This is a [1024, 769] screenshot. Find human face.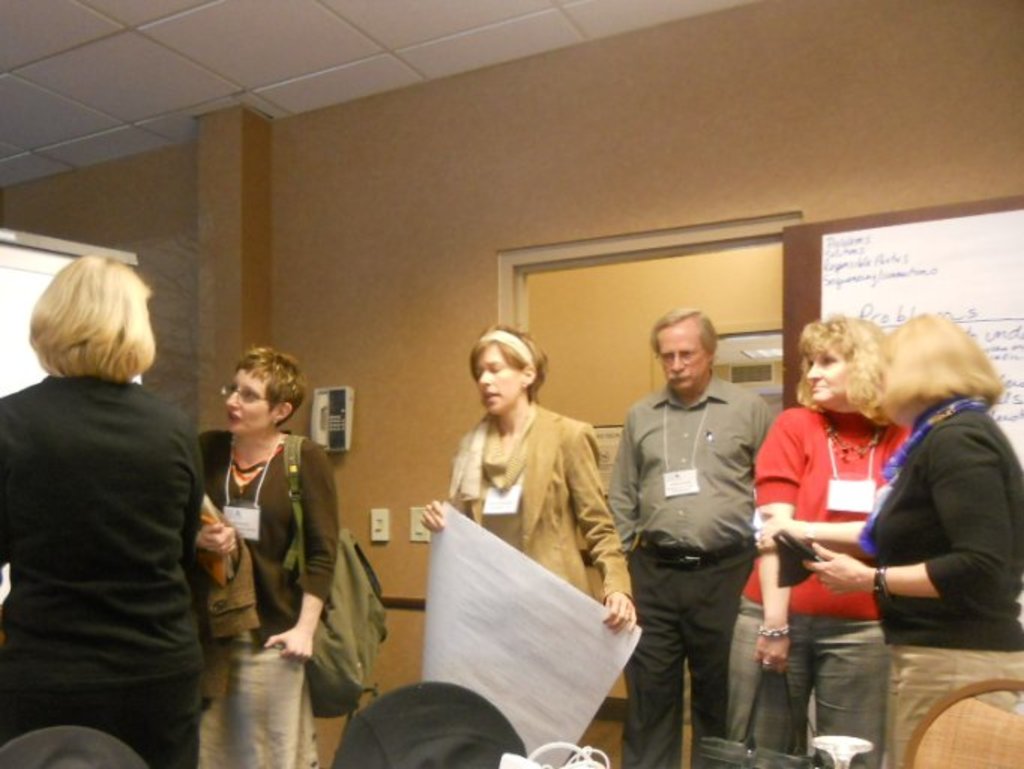
Bounding box: [227, 365, 276, 440].
